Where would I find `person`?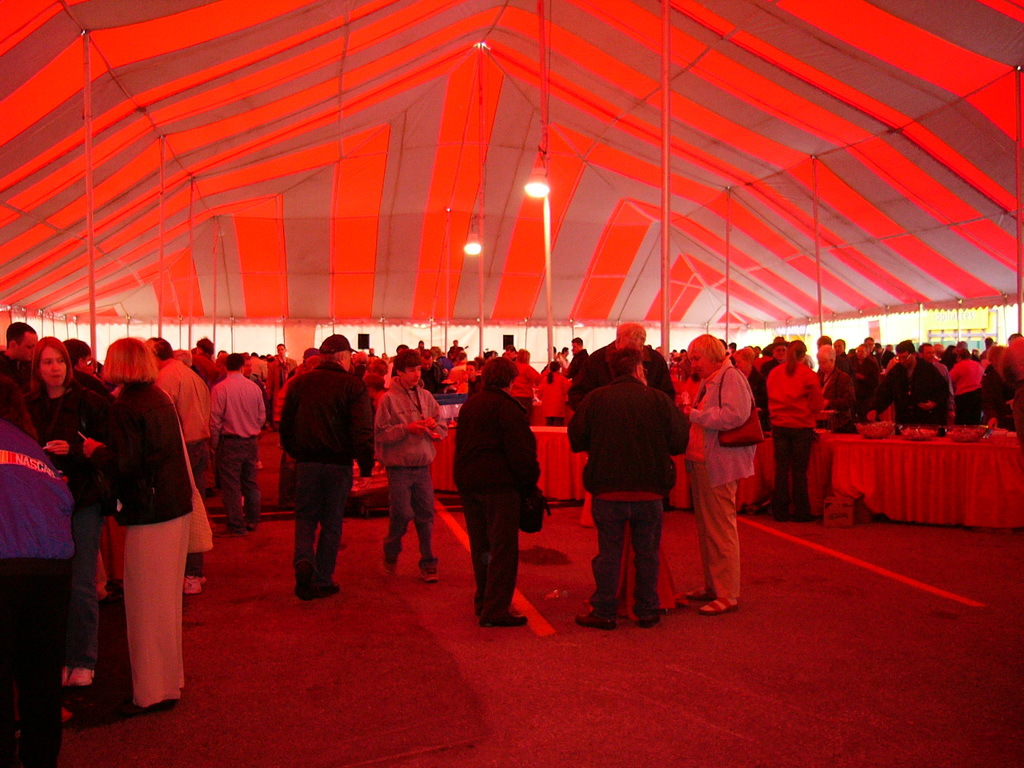
At box(149, 340, 213, 486).
